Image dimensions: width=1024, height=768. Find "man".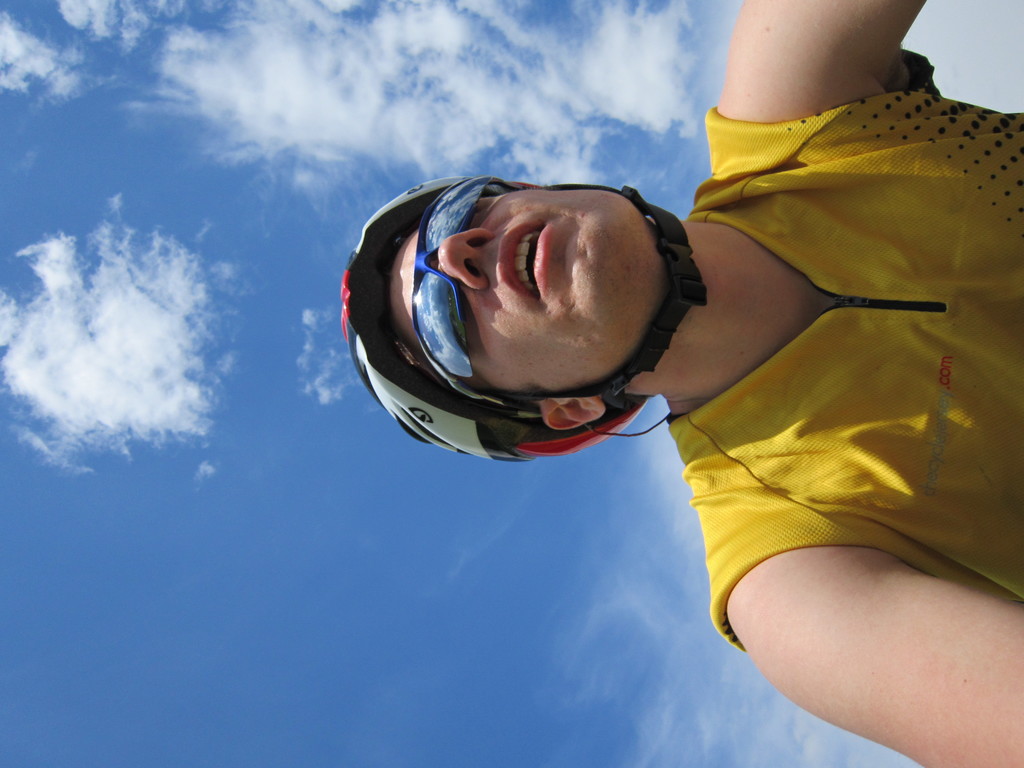
[x1=340, y1=0, x2=1023, y2=765].
